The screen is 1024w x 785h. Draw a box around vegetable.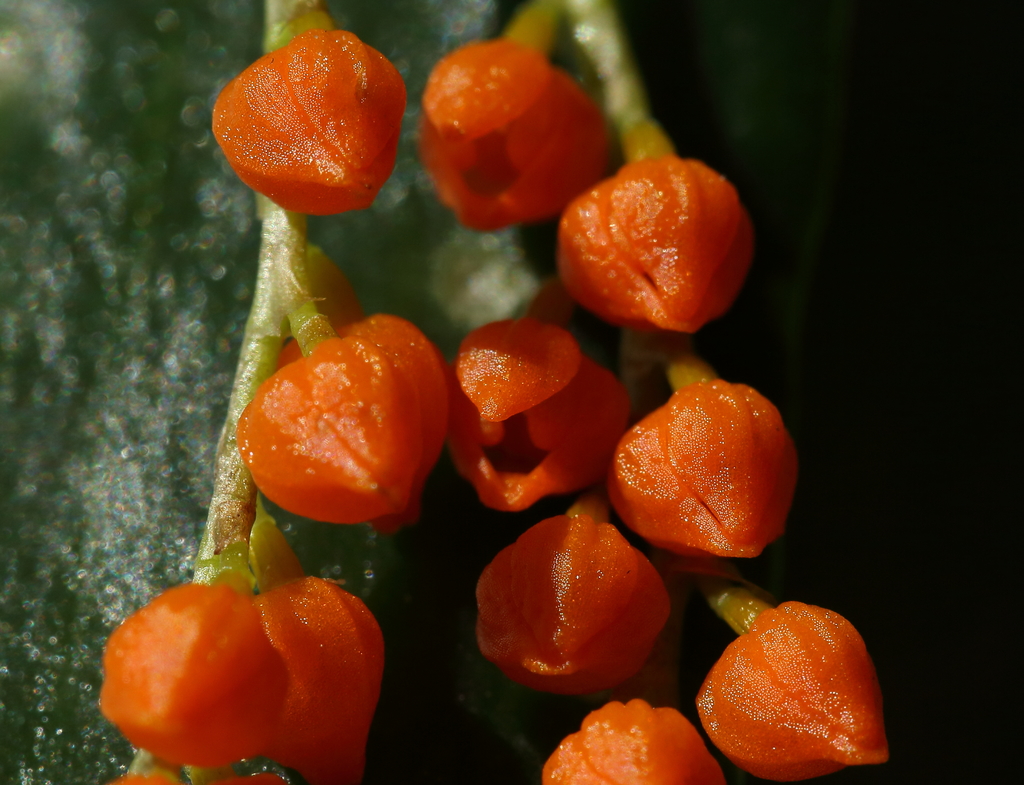
{"left": 220, "top": 770, "right": 289, "bottom": 784}.
